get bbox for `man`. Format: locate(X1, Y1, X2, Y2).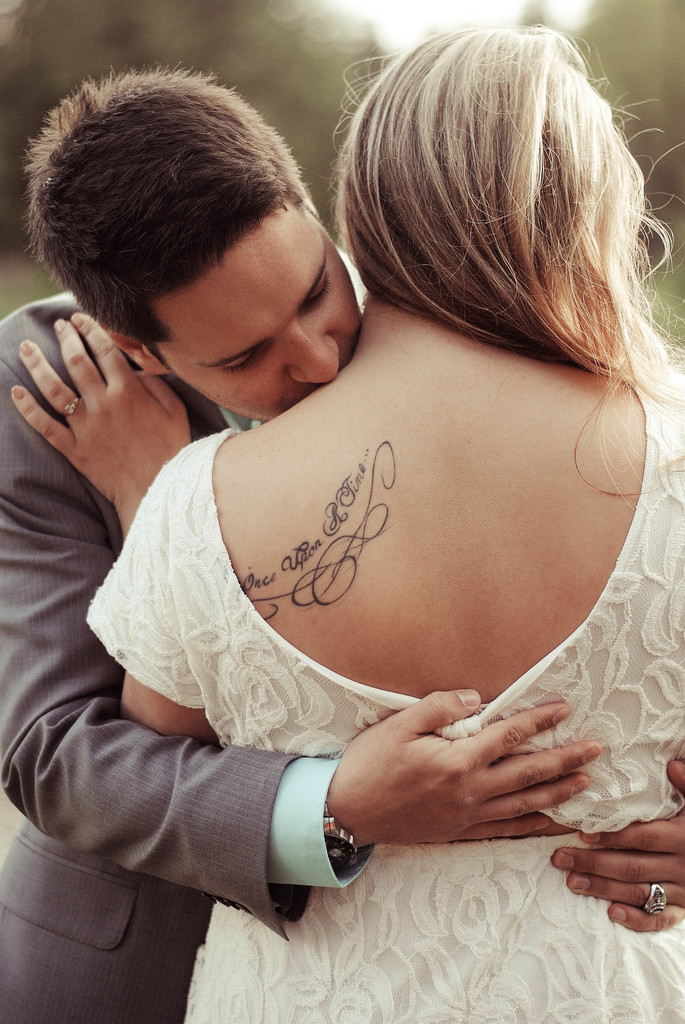
locate(47, 22, 662, 984).
